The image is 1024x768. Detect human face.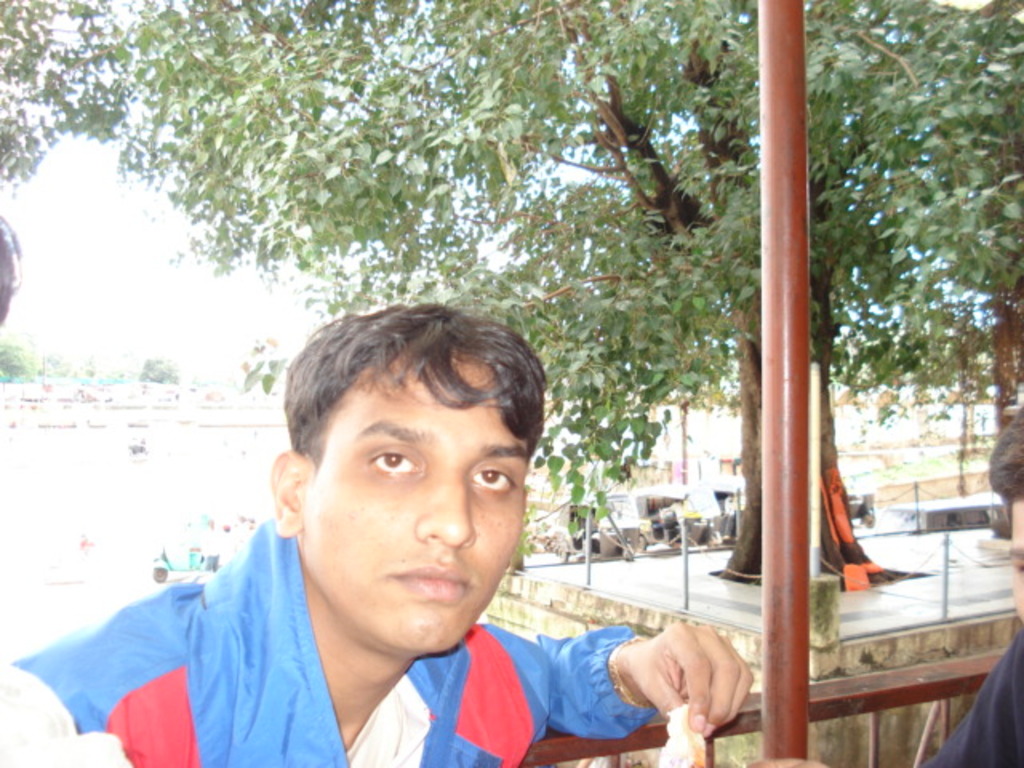
Detection: 1010, 498, 1022, 621.
